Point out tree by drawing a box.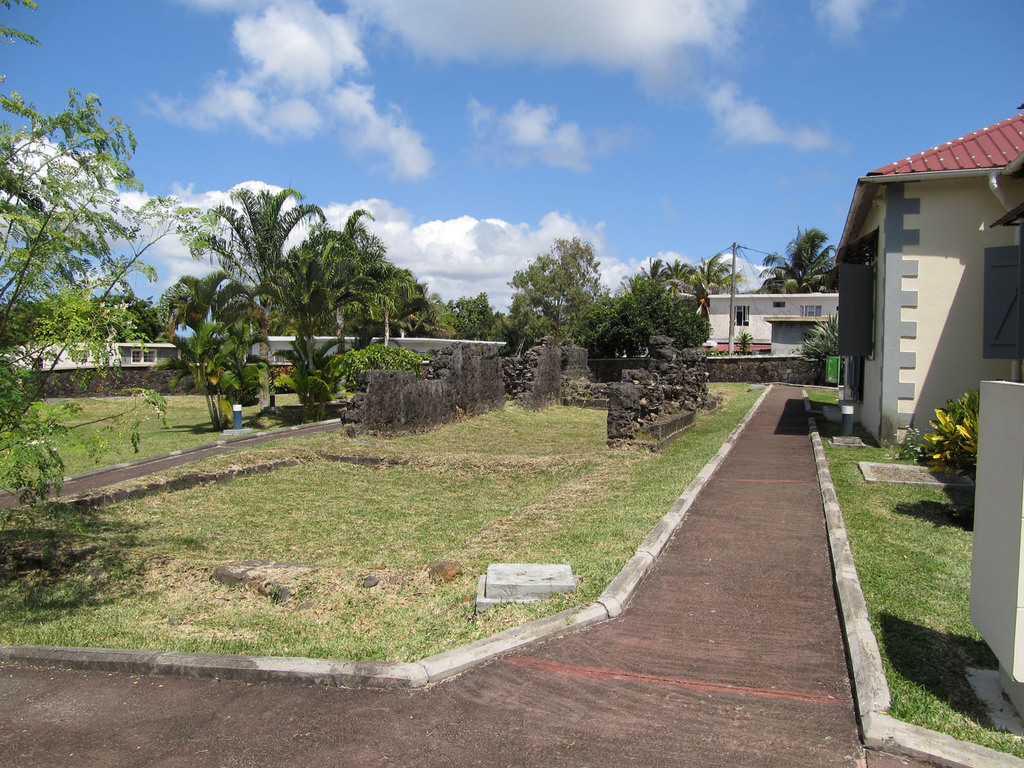
locate(157, 274, 264, 433).
